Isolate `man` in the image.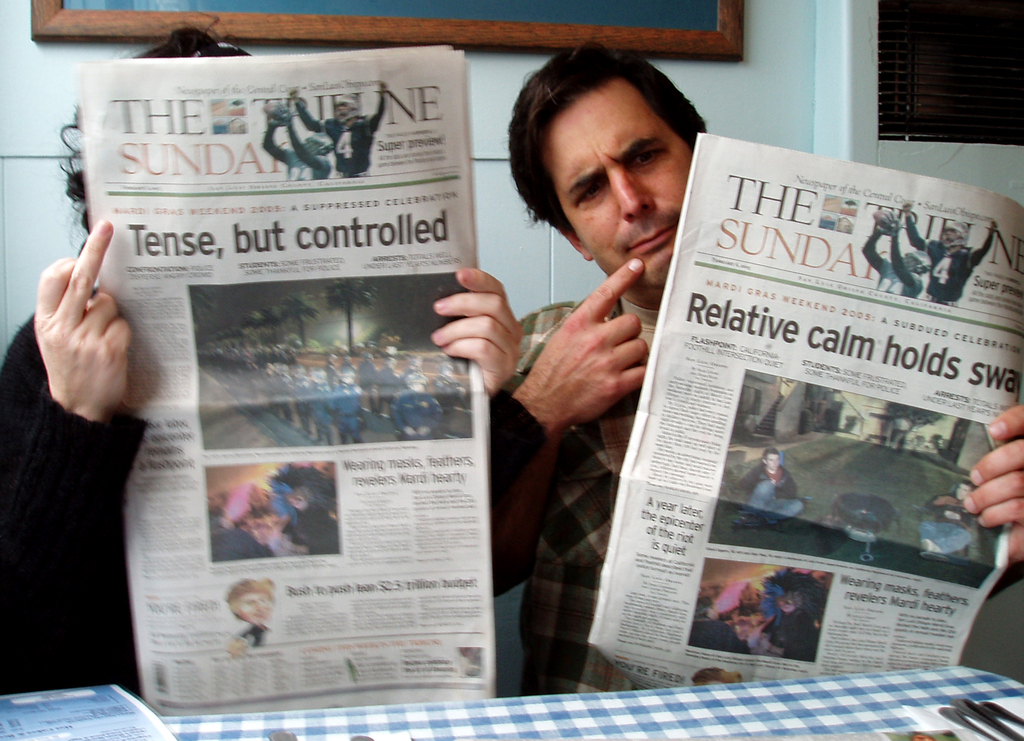
Isolated region: BBox(484, 37, 1023, 707).
